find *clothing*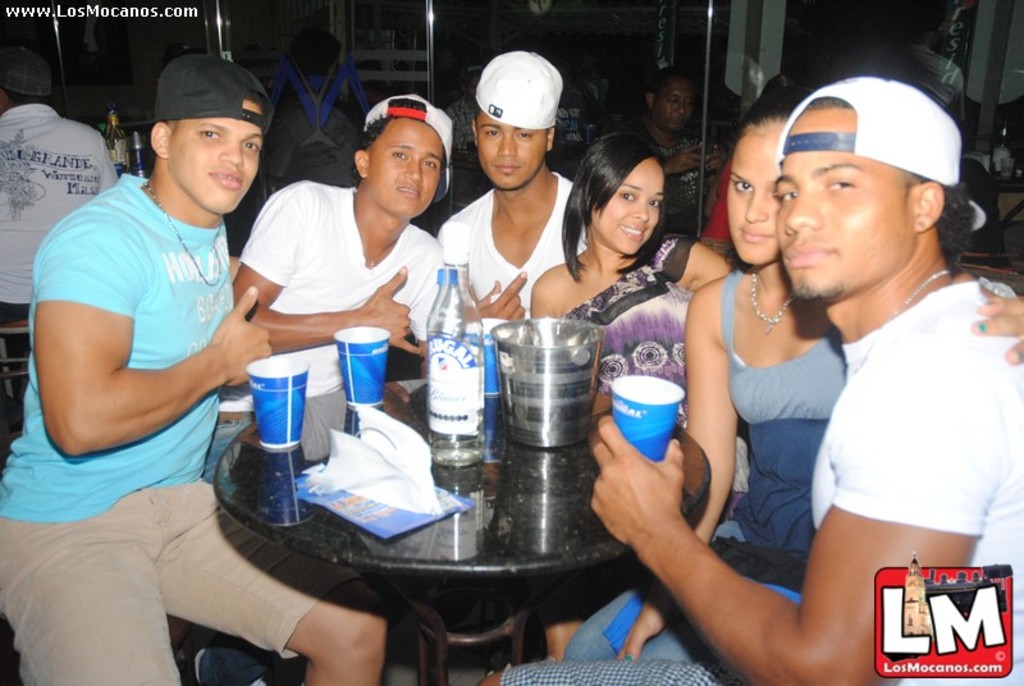
detection(0, 479, 364, 685)
